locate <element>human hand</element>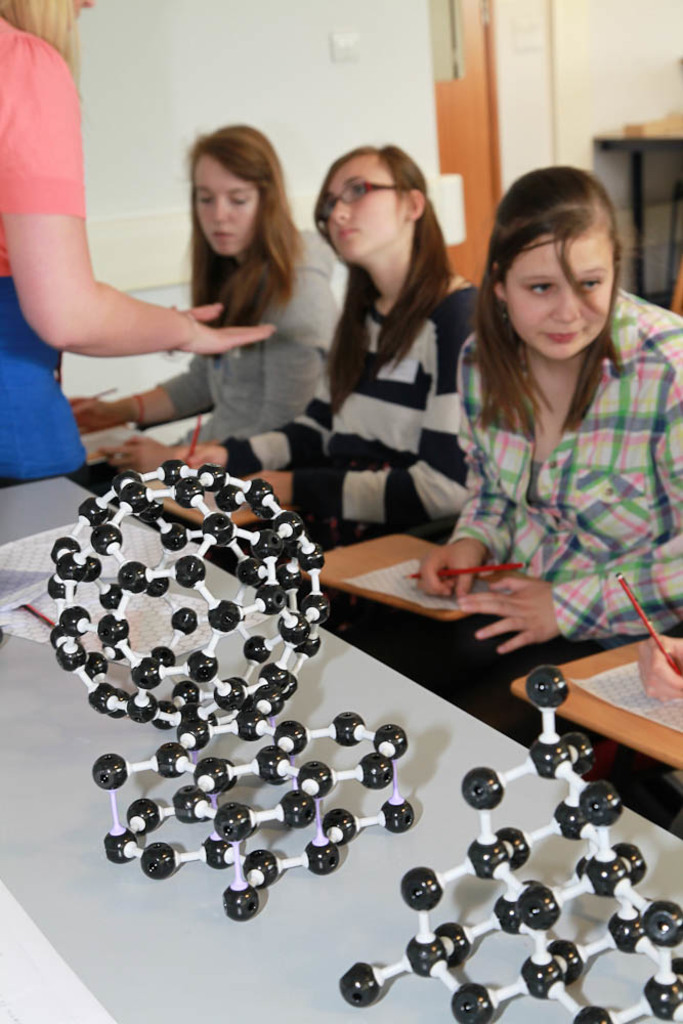
rect(178, 323, 279, 353)
